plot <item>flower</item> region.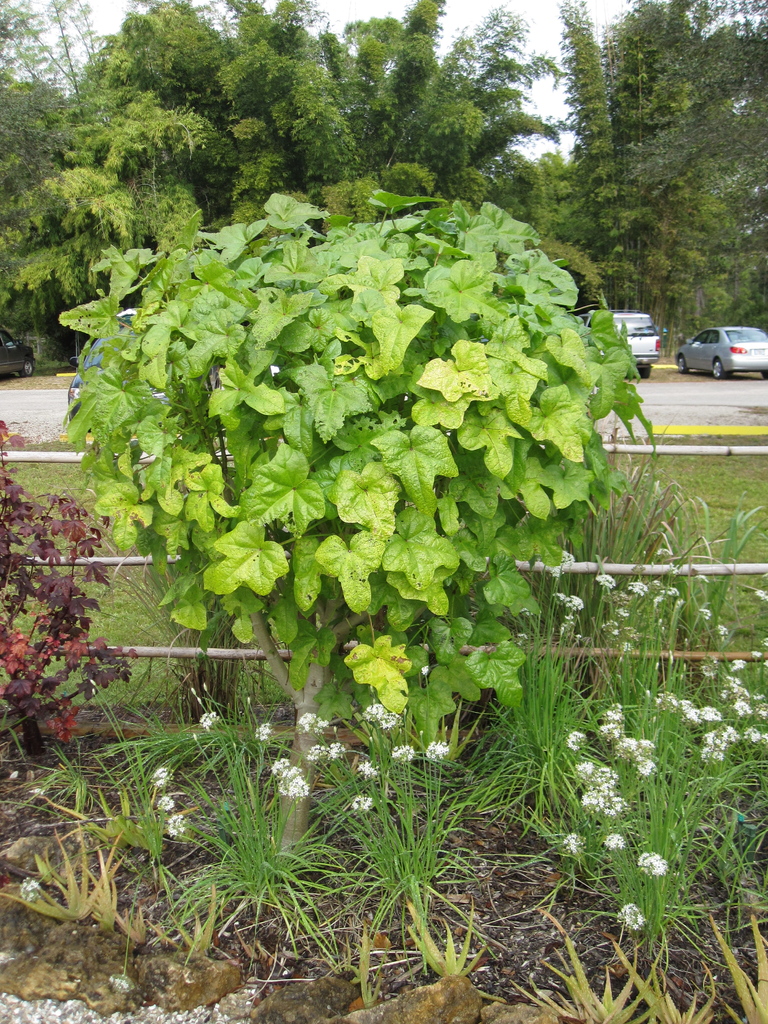
Plotted at region(296, 707, 326, 735).
